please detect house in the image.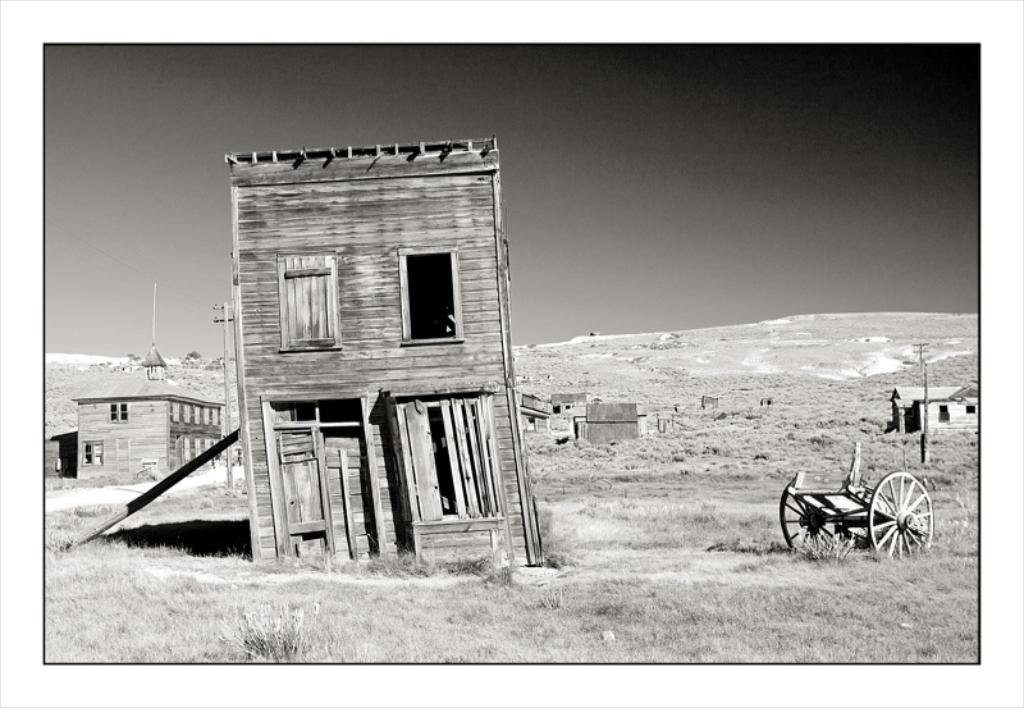
box(187, 105, 547, 593).
